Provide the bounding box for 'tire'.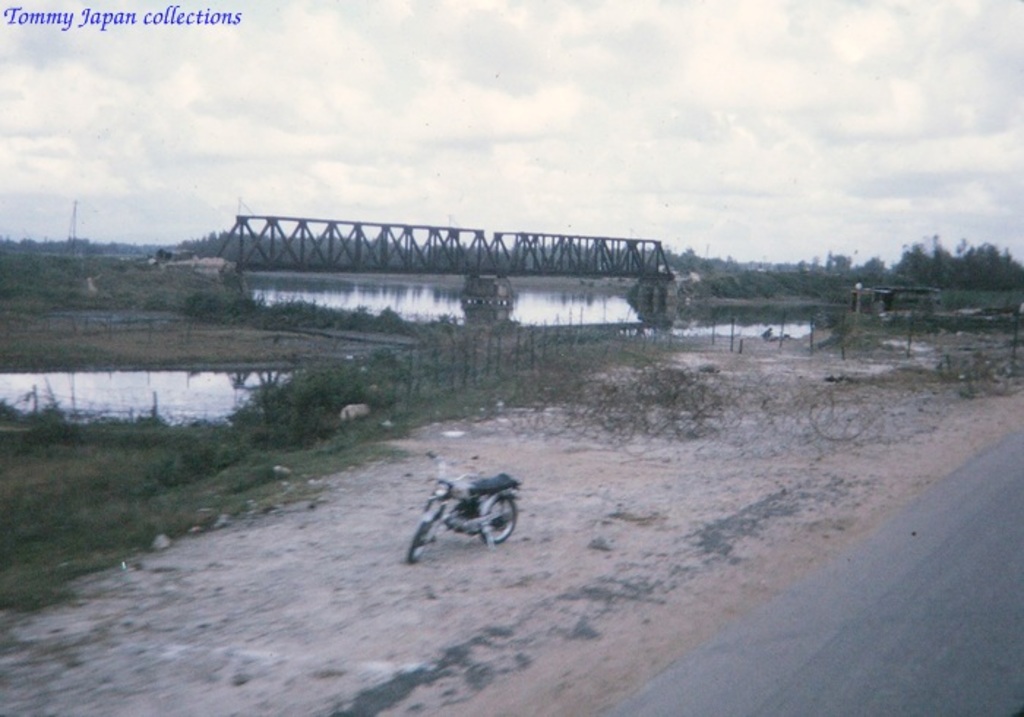
detection(408, 515, 433, 565).
